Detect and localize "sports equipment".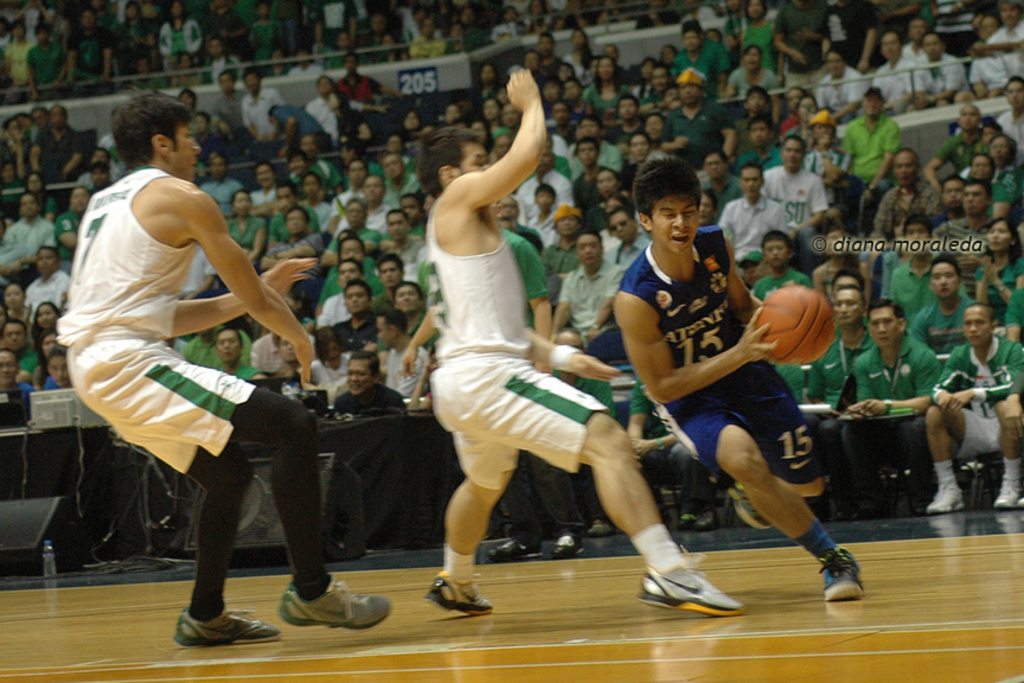
Localized at <bbox>425, 579, 494, 608</bbox>.
